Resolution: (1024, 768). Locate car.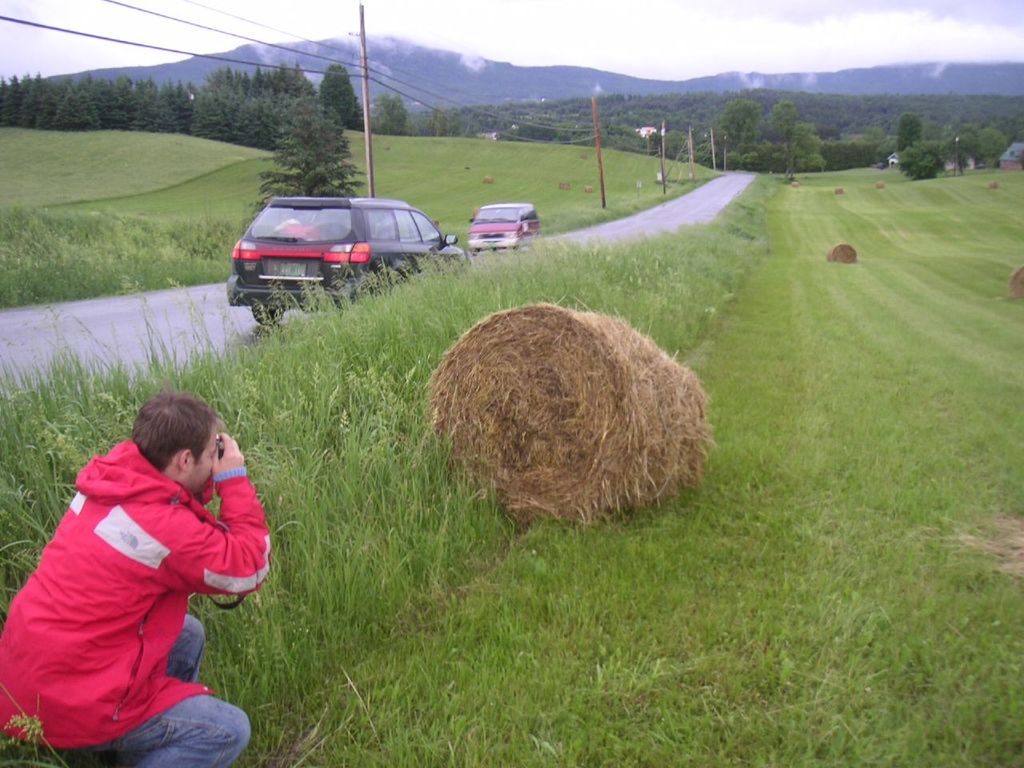
l=468, t=206, r=535, b=254.
